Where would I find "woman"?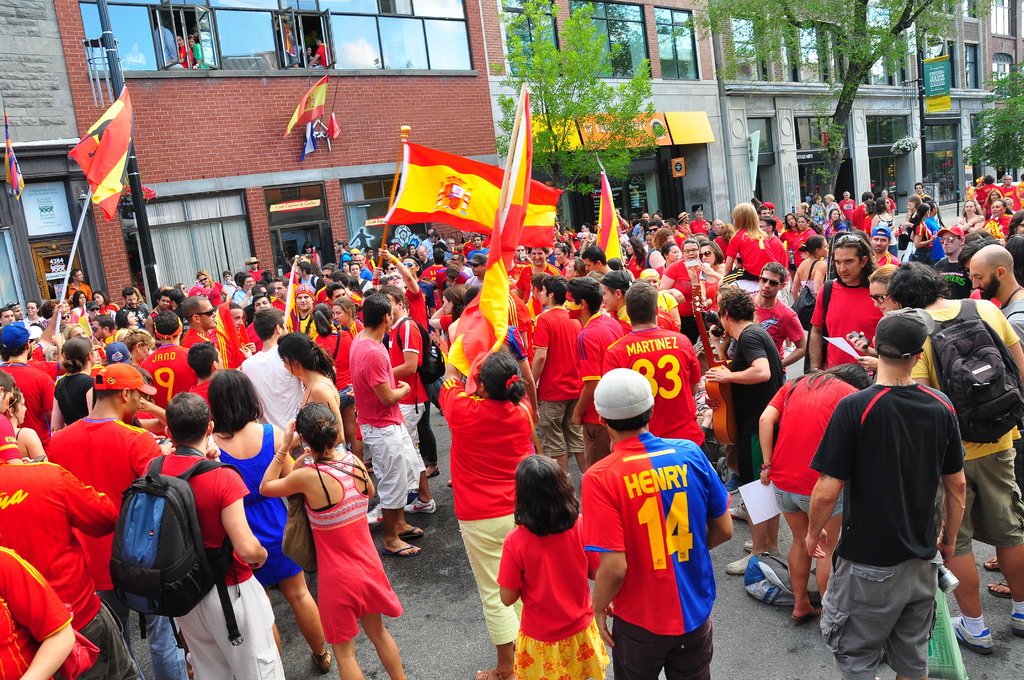
At rect(696, 241, 728, 319).
